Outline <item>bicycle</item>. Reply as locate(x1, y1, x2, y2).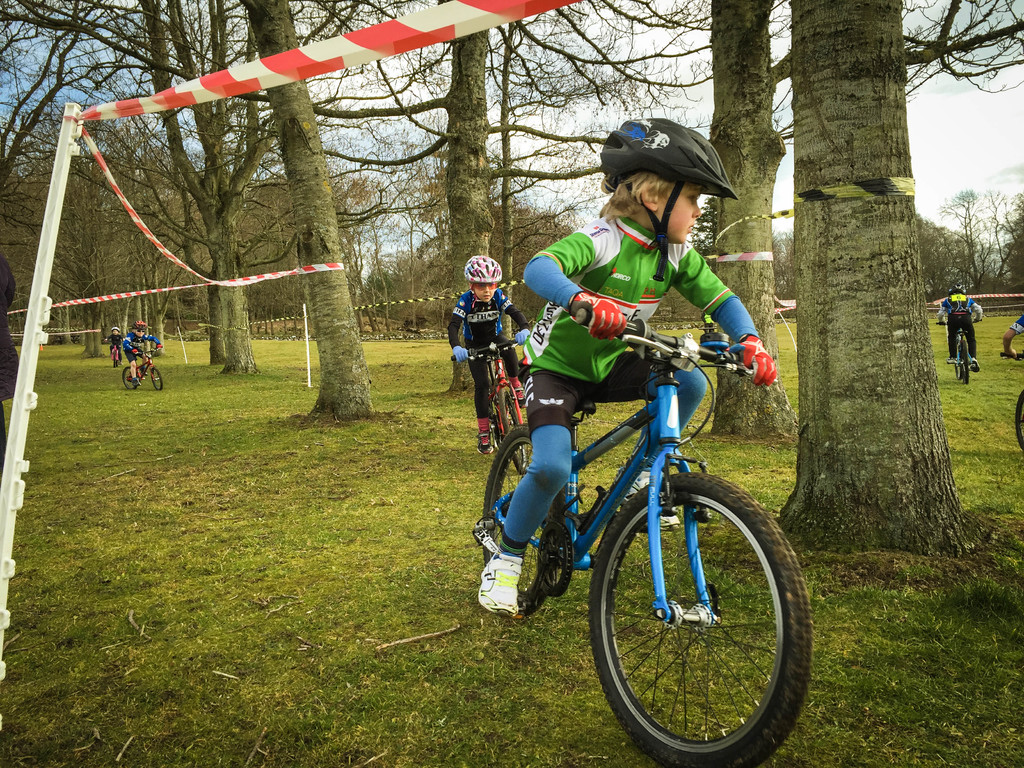
locate(450, 336, 528, 476).
